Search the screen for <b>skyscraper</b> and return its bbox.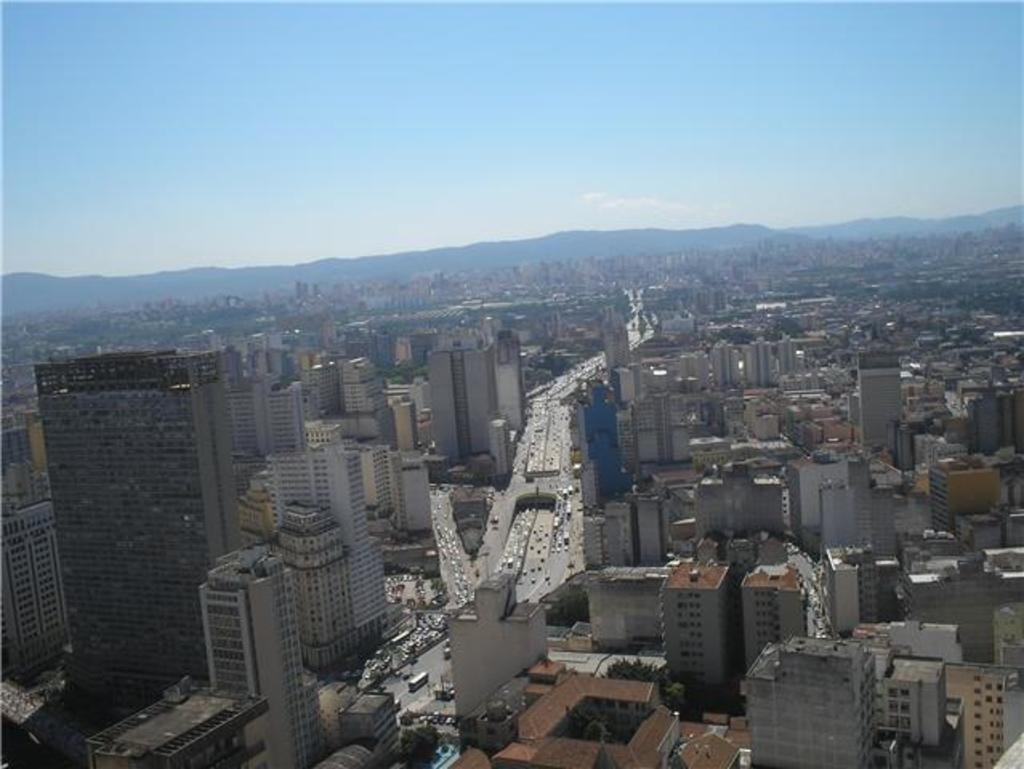
Found: bbox=(641, 393, 713, 482).
